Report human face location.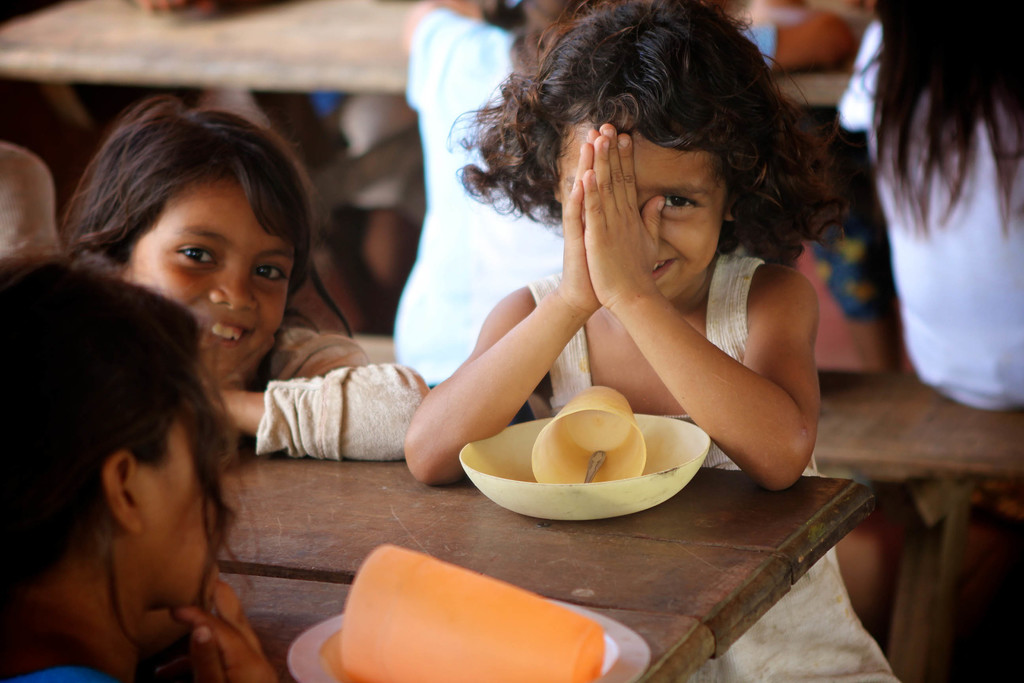
Report: {"left": 140, "top": 417, "right": 225, "bottom": 604}.
